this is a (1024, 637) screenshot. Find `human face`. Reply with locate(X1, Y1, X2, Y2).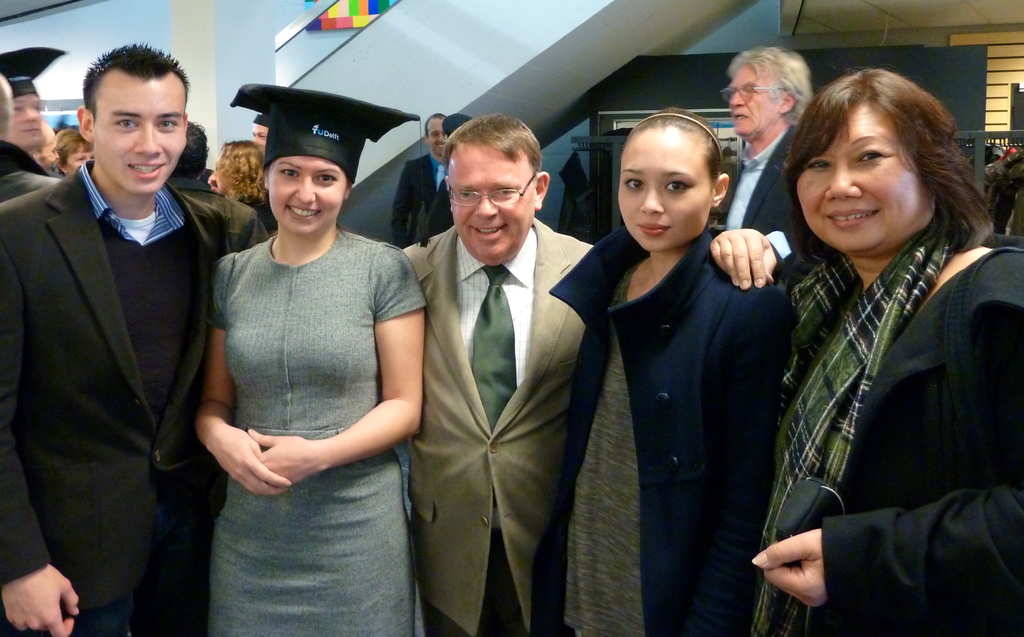
locate(92, 69, 184, 192).
